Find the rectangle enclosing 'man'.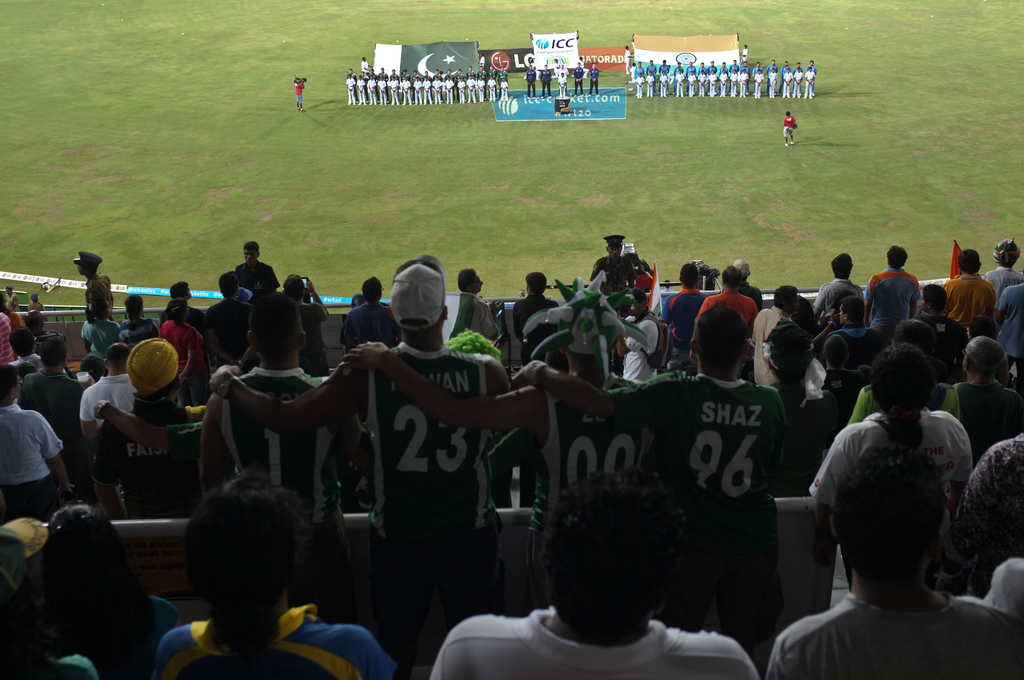
{"x1": 783, "y1": 112, "x2": 795, "y2": 146}.
